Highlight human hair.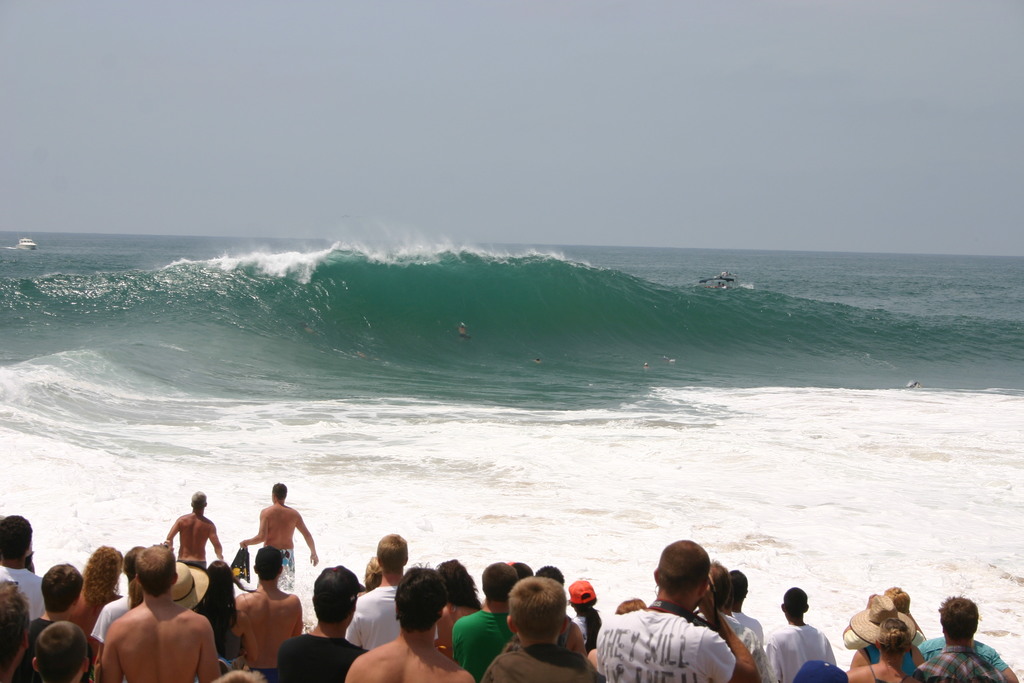
Highlighted region: [x1=372, y1=533, x2=416, y2=579].
